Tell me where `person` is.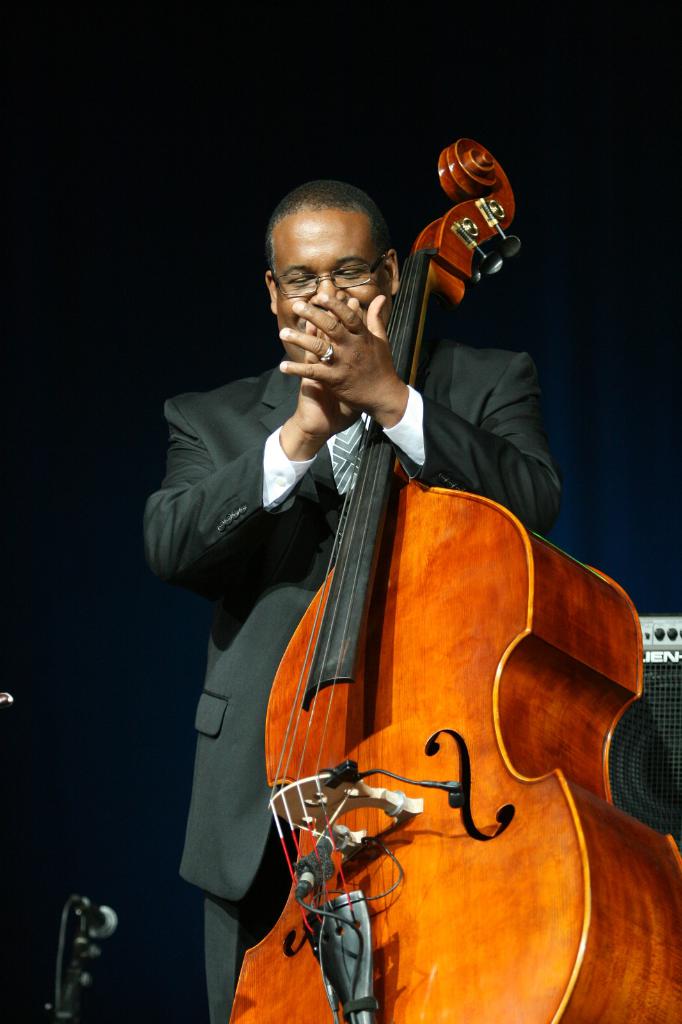
`person` is at (141, 180, 565, 1023).
